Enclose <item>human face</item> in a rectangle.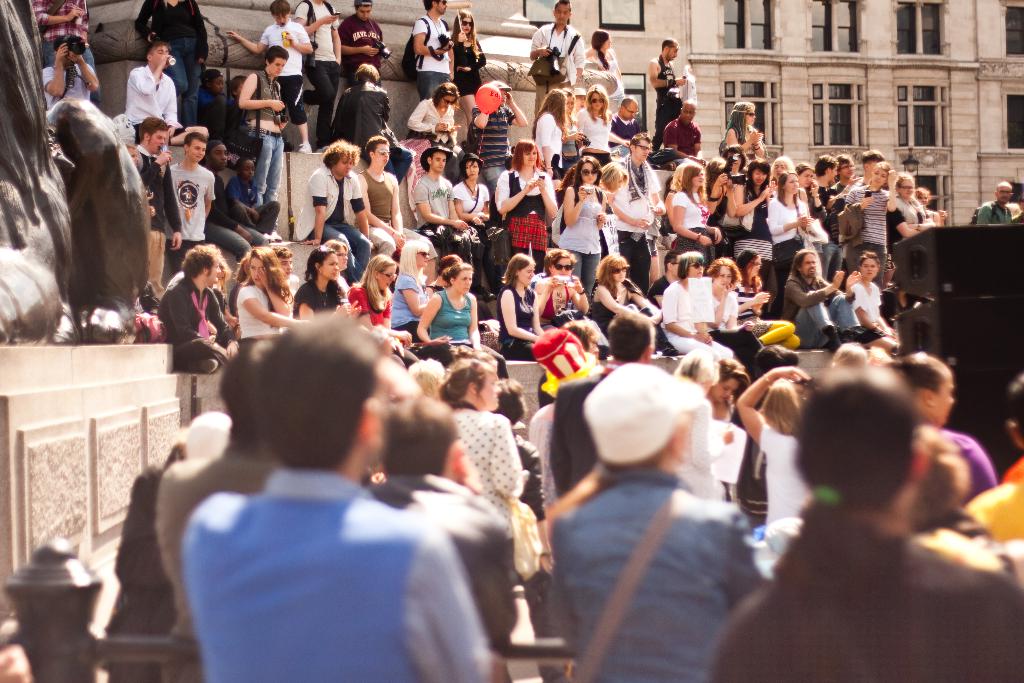
[150, 40, 168, 72].
